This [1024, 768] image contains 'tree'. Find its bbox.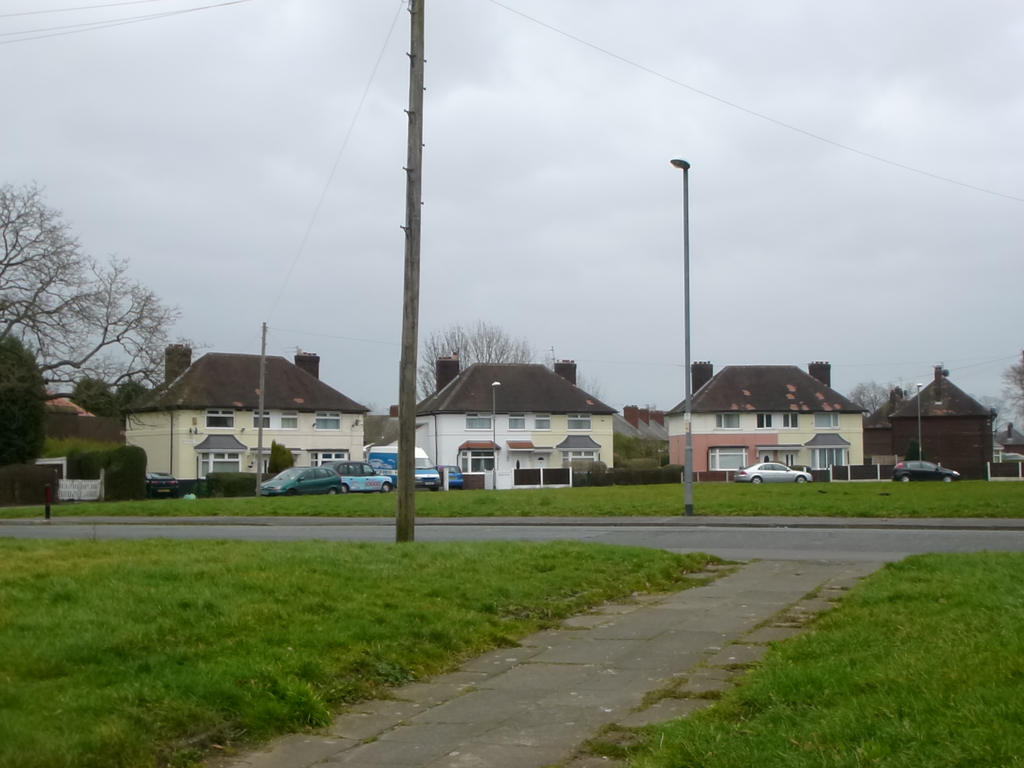
box(412, 316, 541, 404).
